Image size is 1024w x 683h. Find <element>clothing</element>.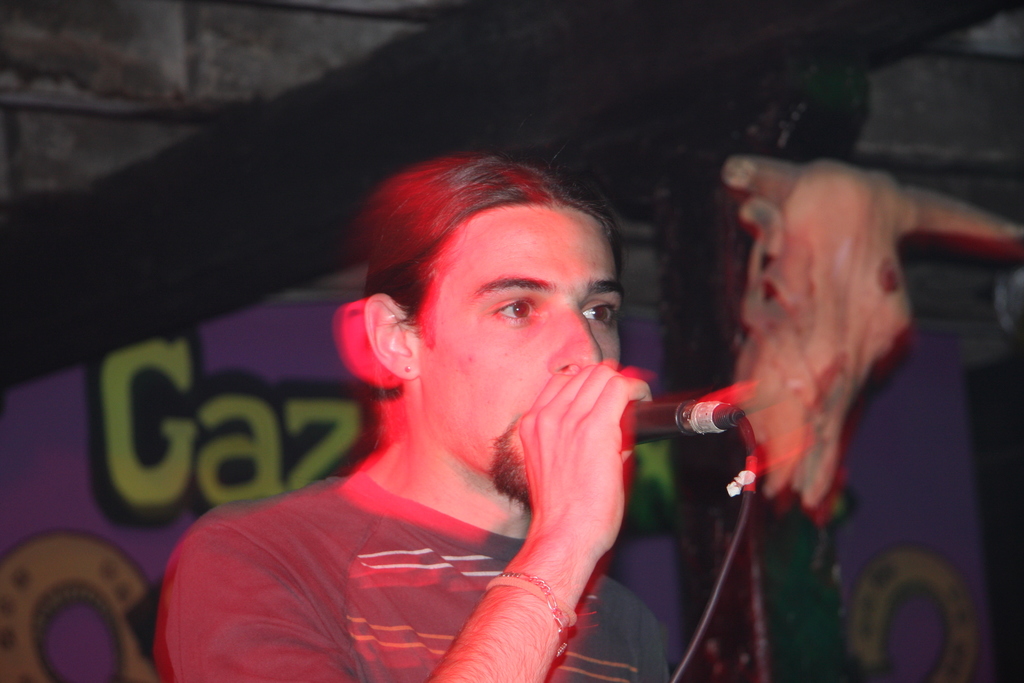
detection(155, 468, 667, 682).
